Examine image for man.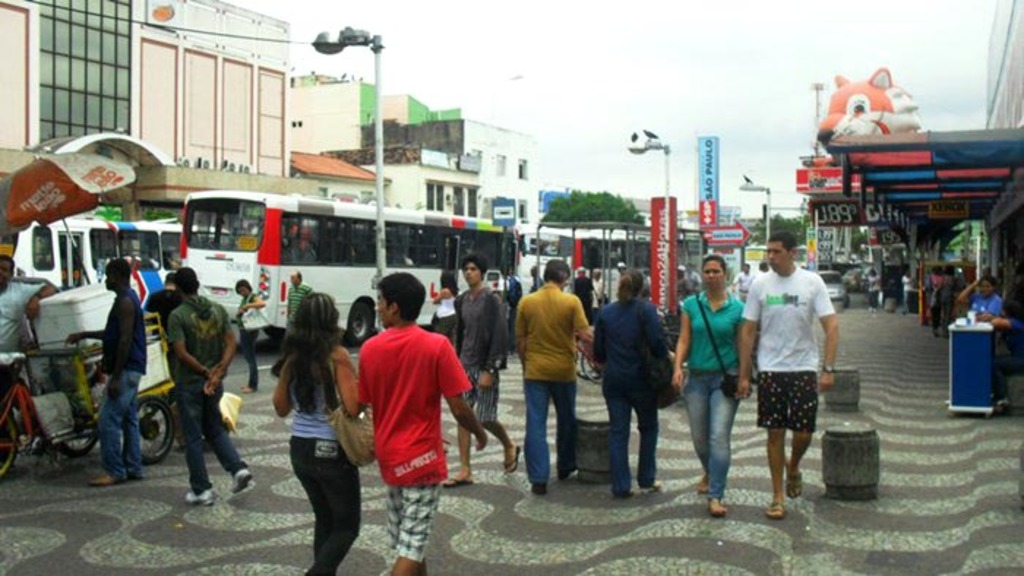
Examination result: bbox(354, 269, 486, 575).
